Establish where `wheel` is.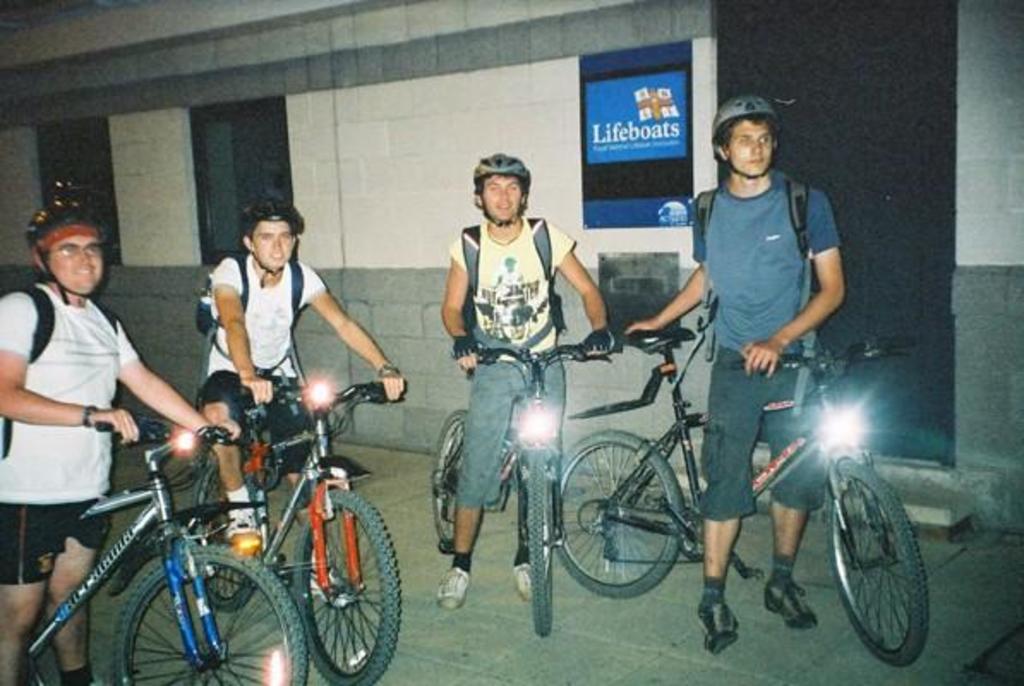
Established at x1=552, y1=425, x2=686, y2=602.
